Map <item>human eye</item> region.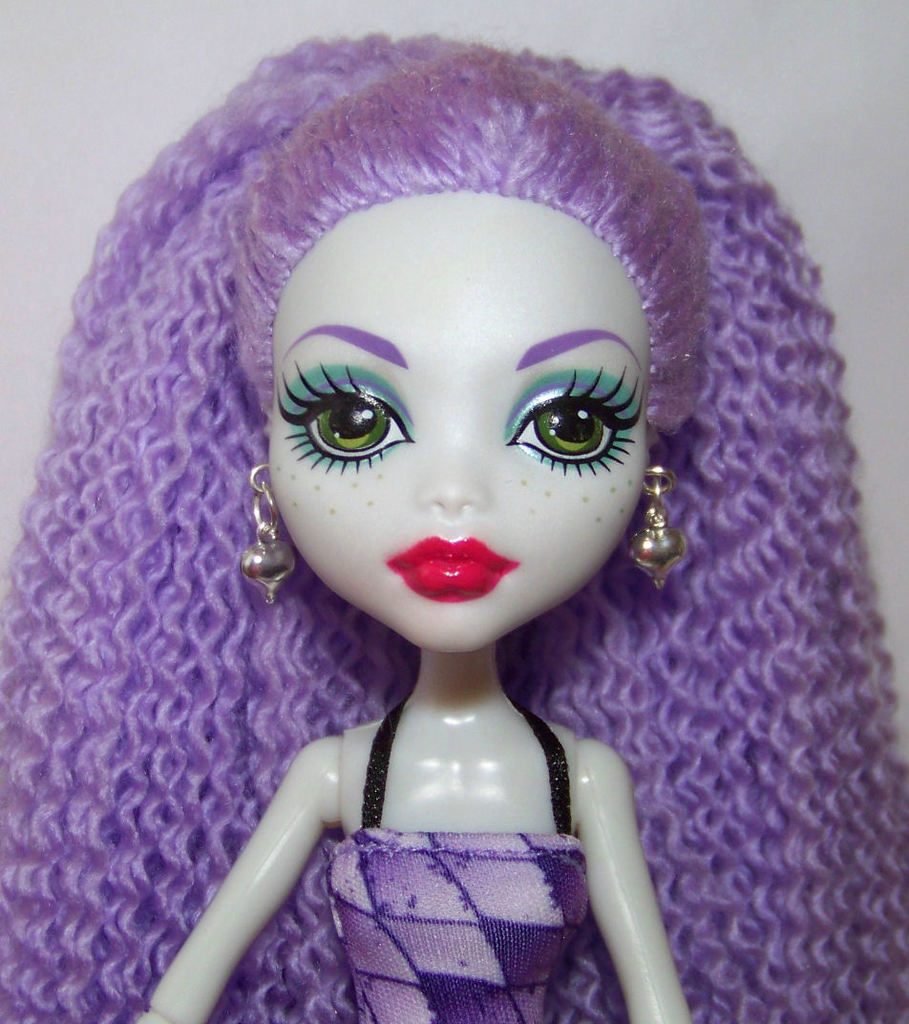
Mapped to {"left": 505, "top": 369, "right": 648, "bottom": 477}.
